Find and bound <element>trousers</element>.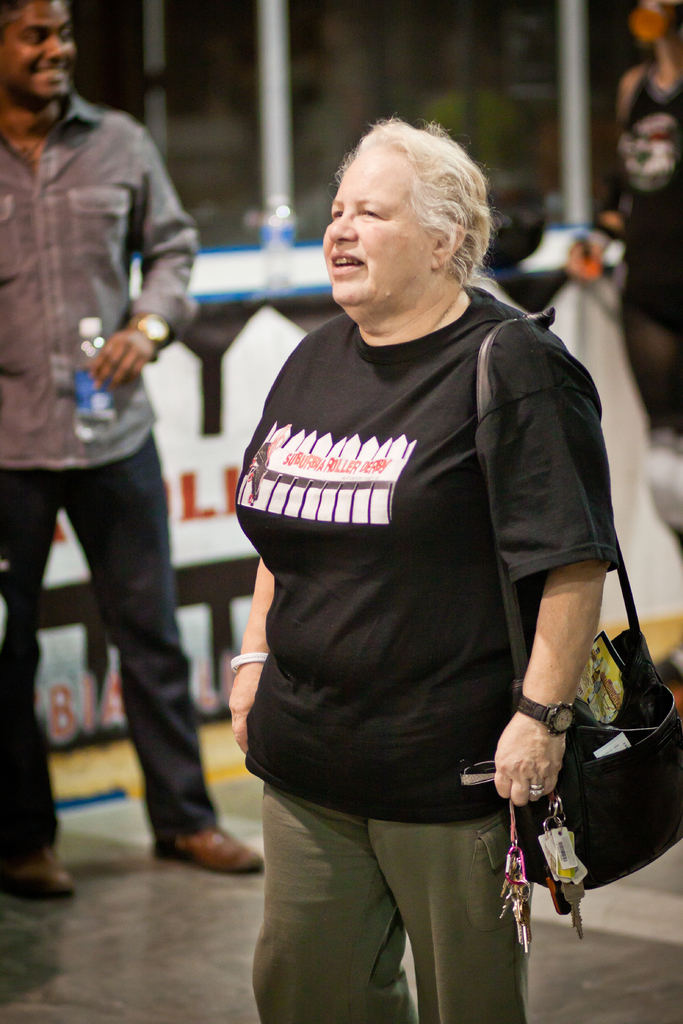
Bound: <bbox>242, 765, 553, 1000</bbox>.
